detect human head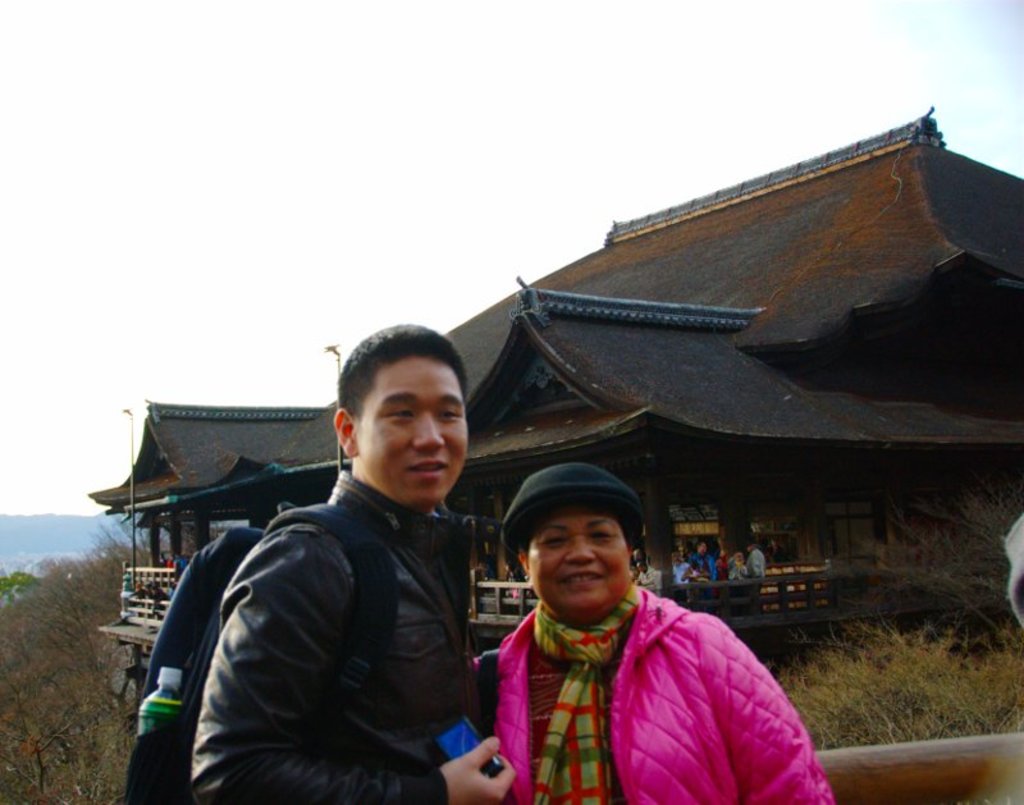
[left=672, top=548, right=678, bottom=563]
